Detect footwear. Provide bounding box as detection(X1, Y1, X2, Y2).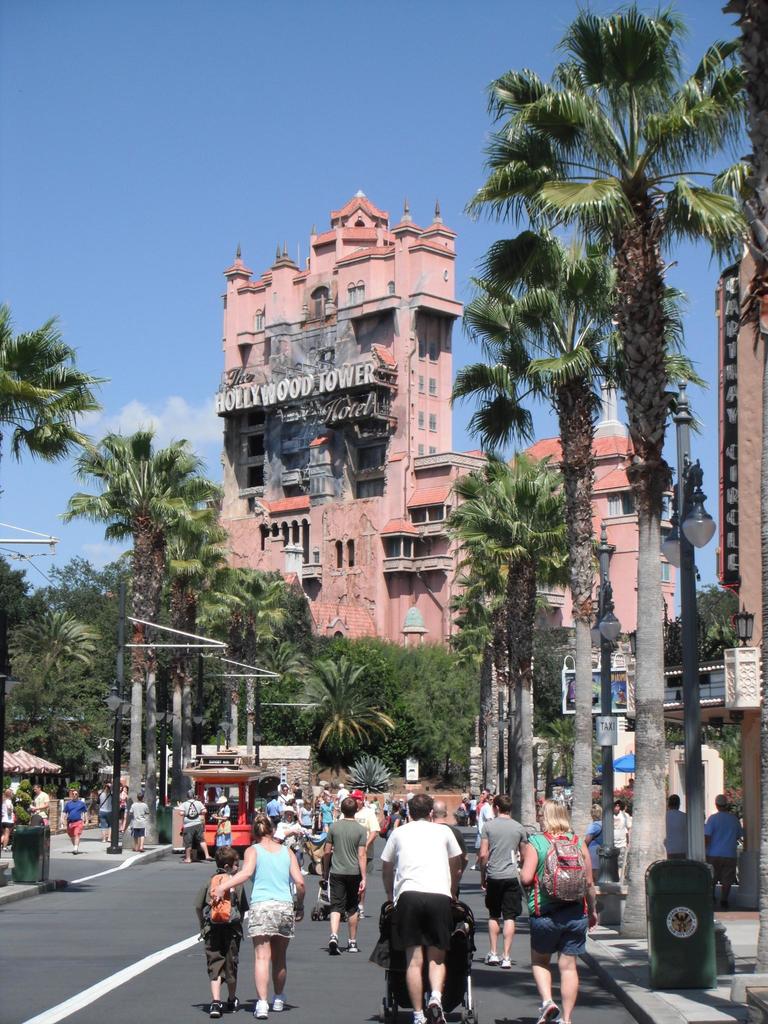
detection(72, 844, 81, 854).
